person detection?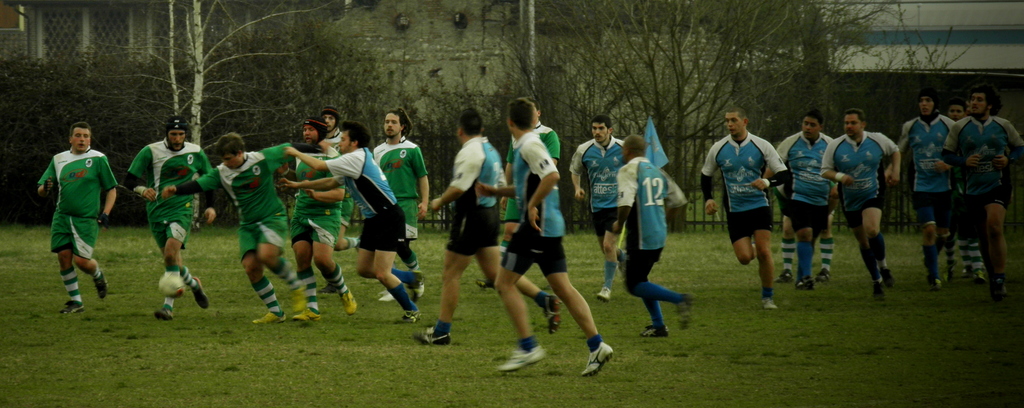
771, 114, 838, 291
